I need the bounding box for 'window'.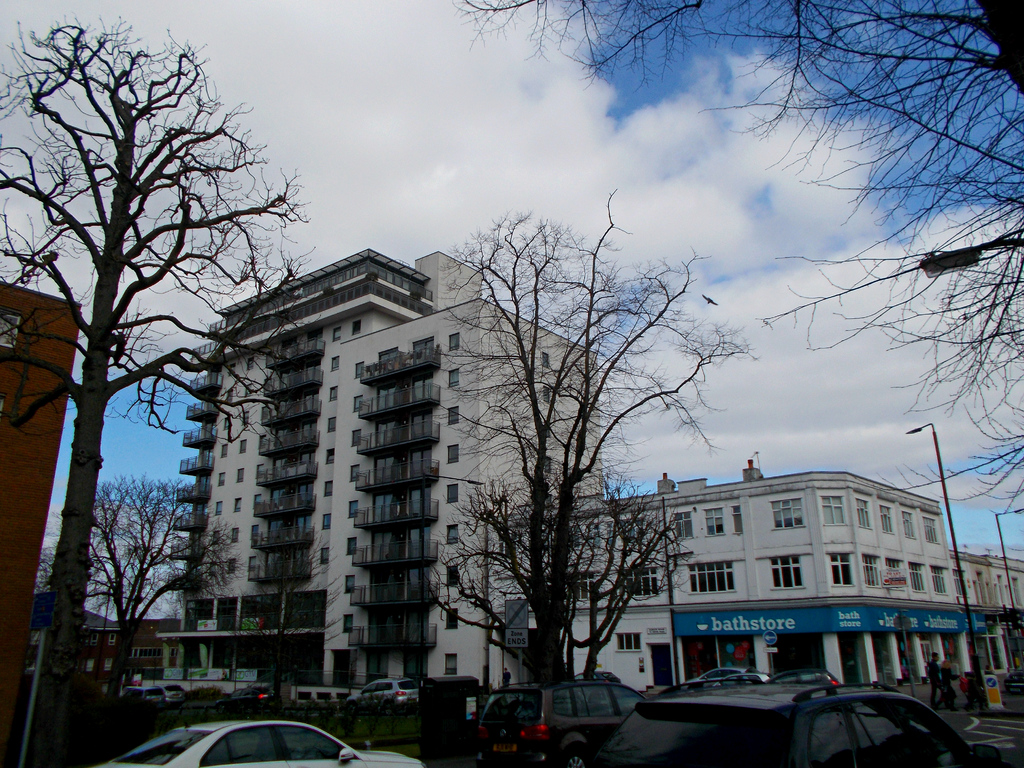
Here it is: rect(856, 499, 872, 532).
